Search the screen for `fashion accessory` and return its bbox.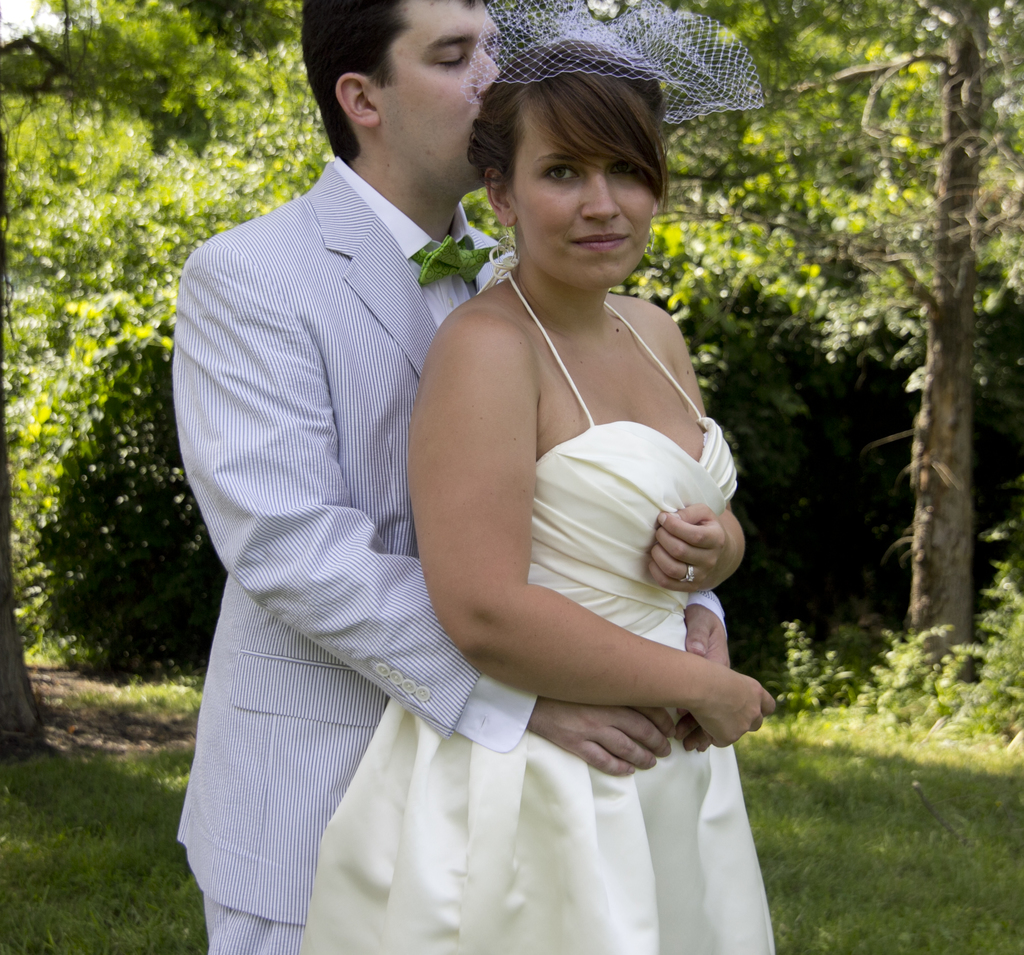
Found: detection(412, 233, 502, 287).
